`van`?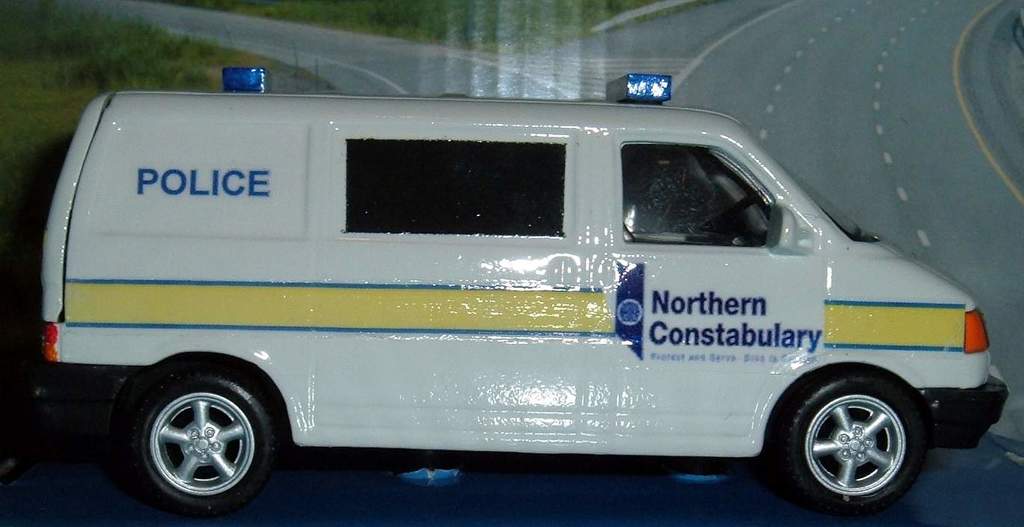
crop(39, 62, 1014, 517)
